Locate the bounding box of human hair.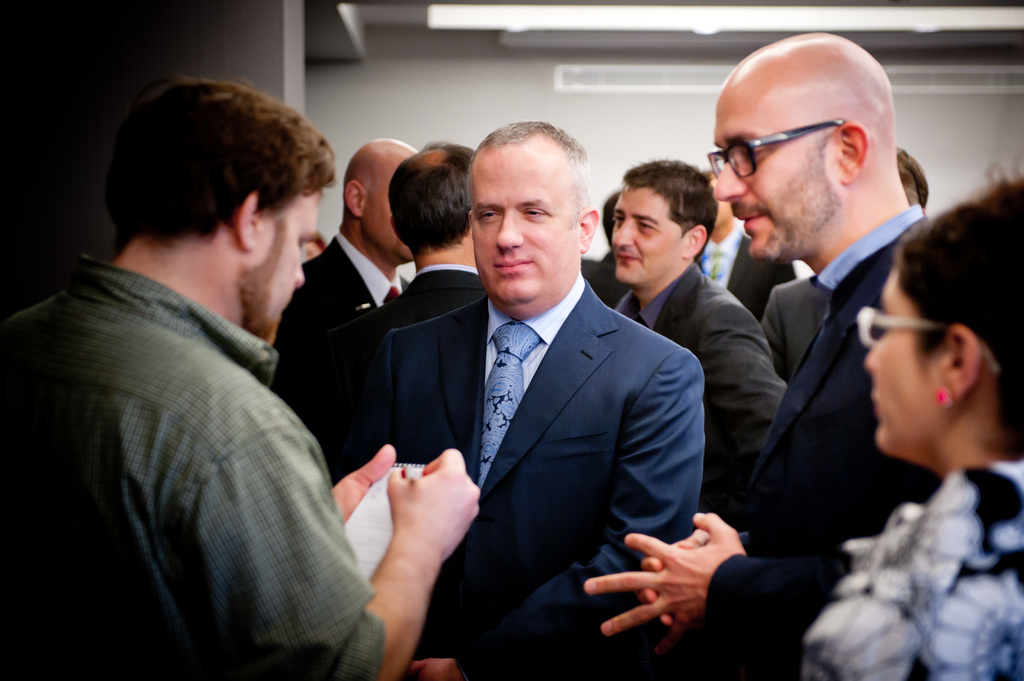
Bounding box: BBox(895, 165, 1013, 423).
